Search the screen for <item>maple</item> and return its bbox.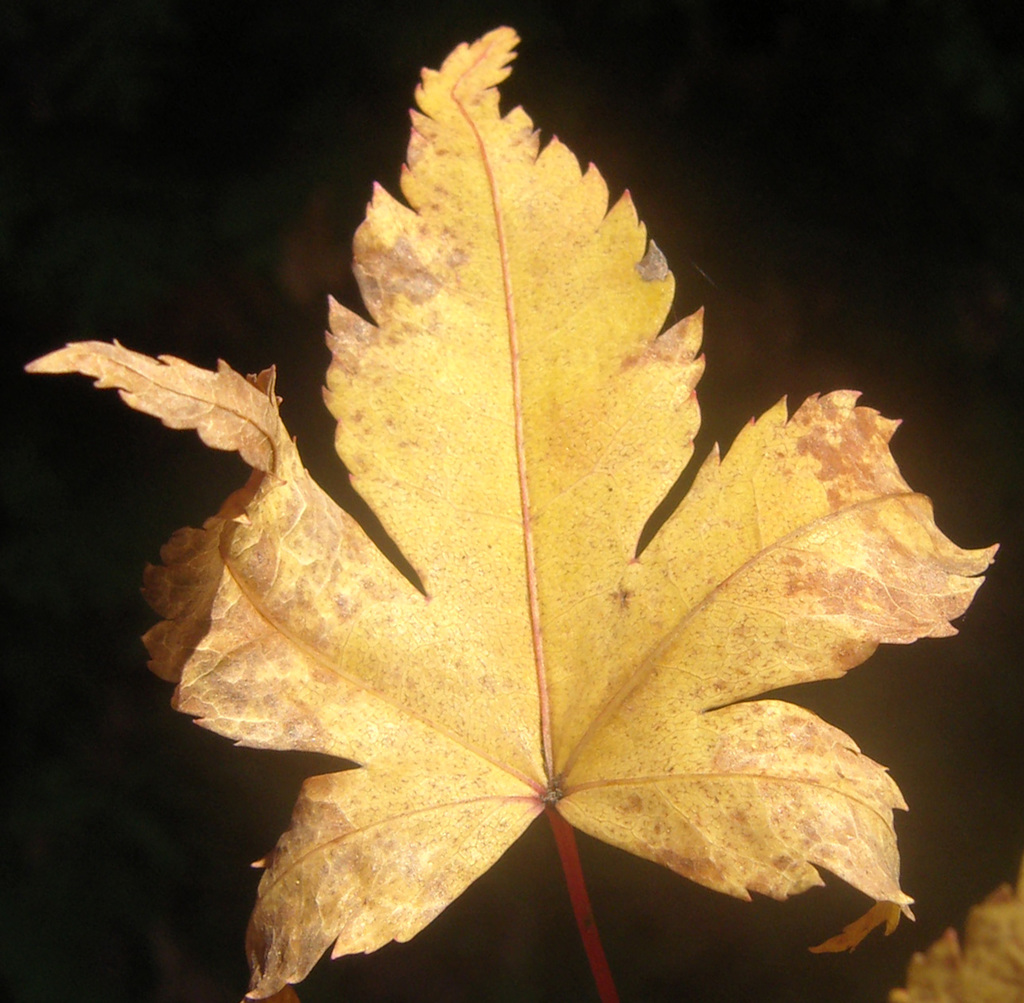
Found: 25:24:994:1002.
